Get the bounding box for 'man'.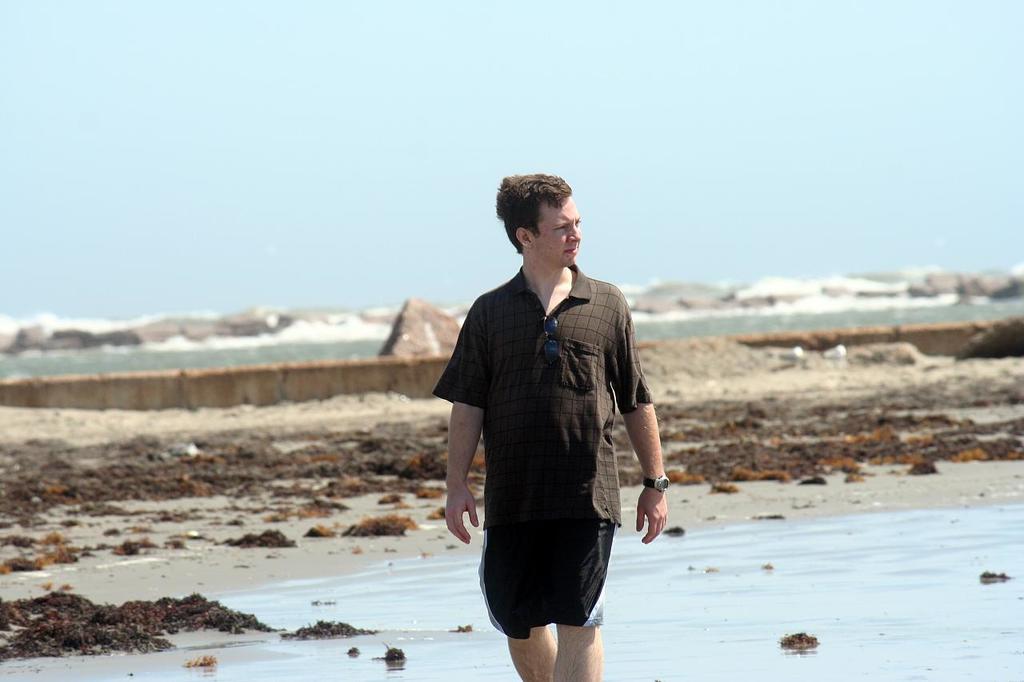
bbox=(442, 162, 658, 674).
